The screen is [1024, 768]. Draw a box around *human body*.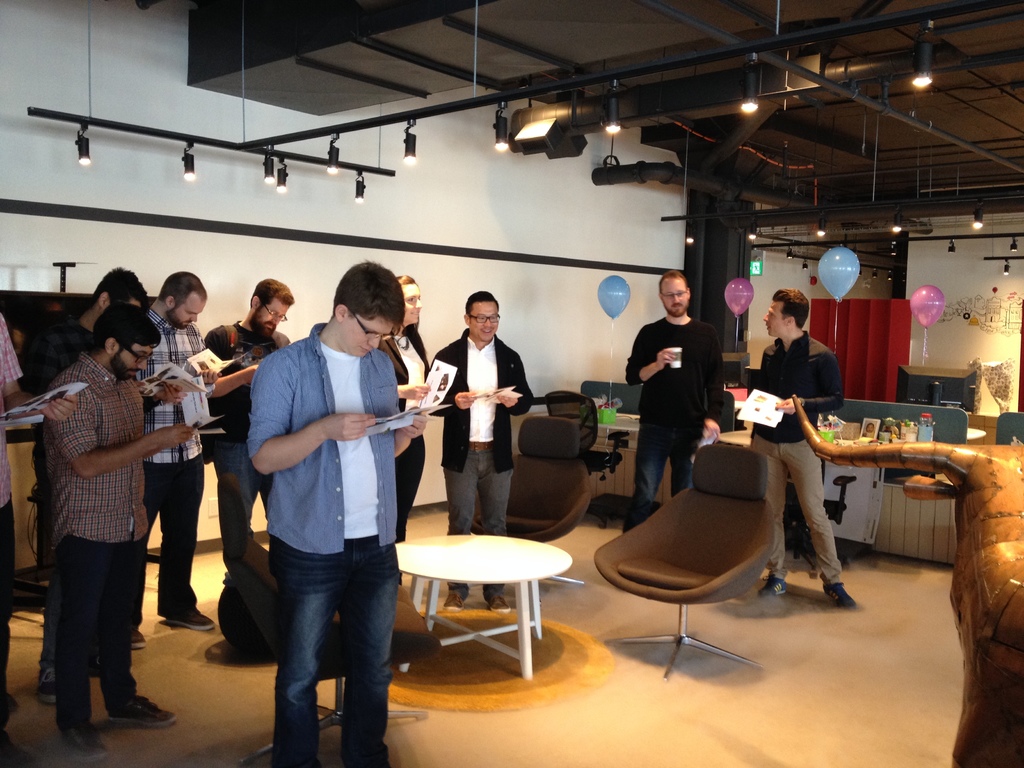
204,275,297,570.
